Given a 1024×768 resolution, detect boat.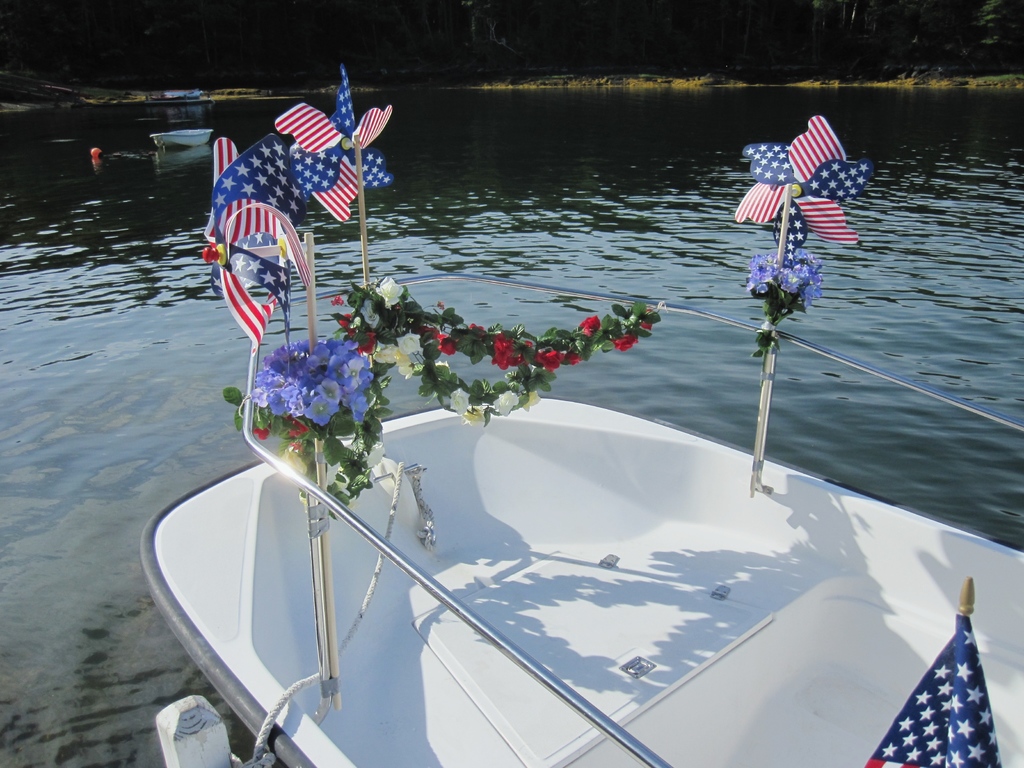
148:121:215:143.
